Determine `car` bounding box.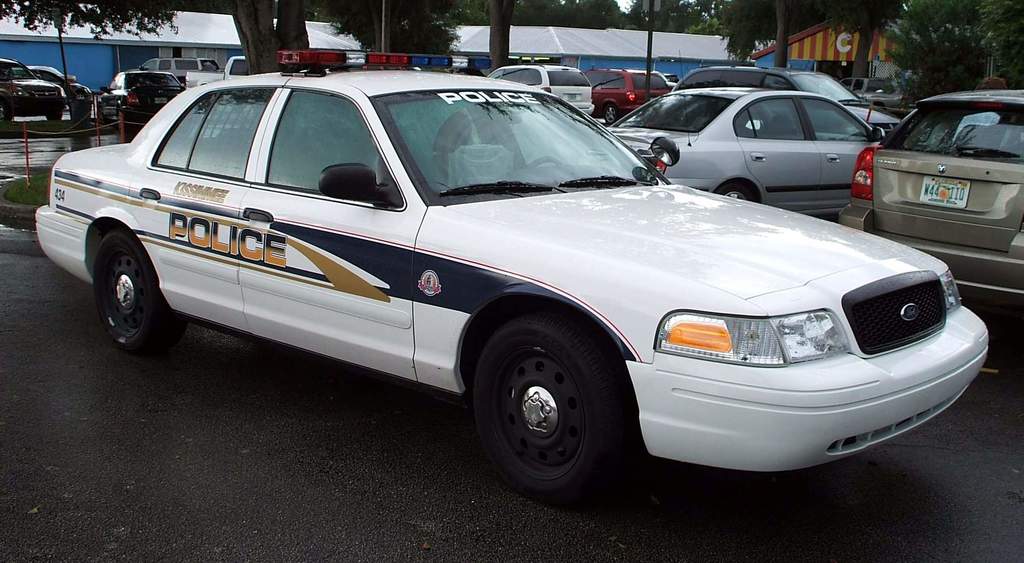
Determined: [35, 51, 995, 501].
